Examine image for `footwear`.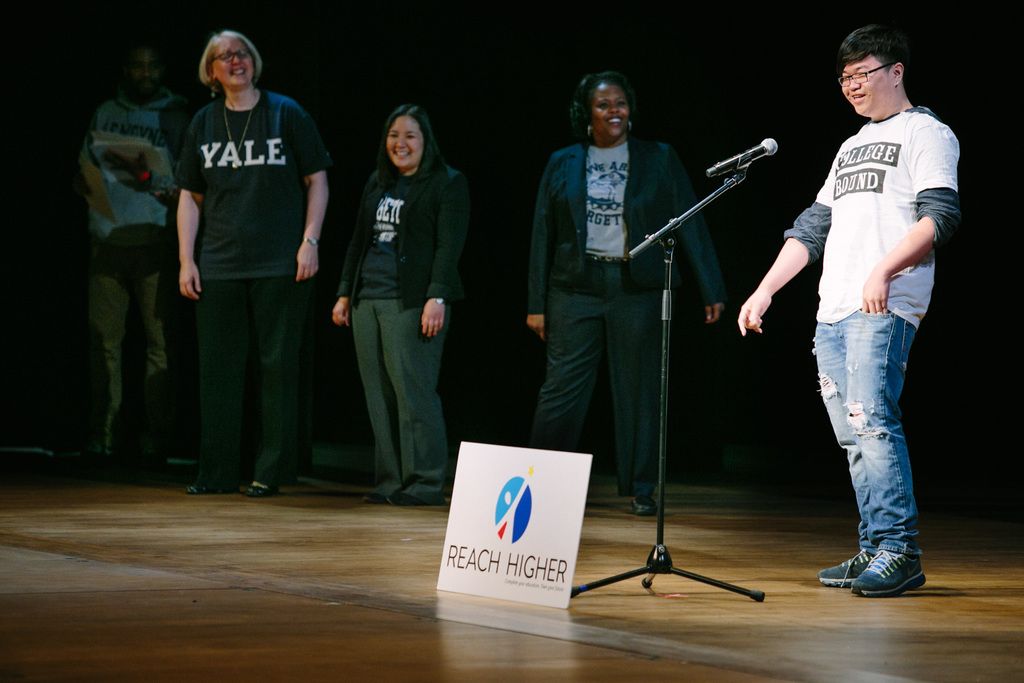
Examination result: [left=816, top=545, right=874, bottom=594].
